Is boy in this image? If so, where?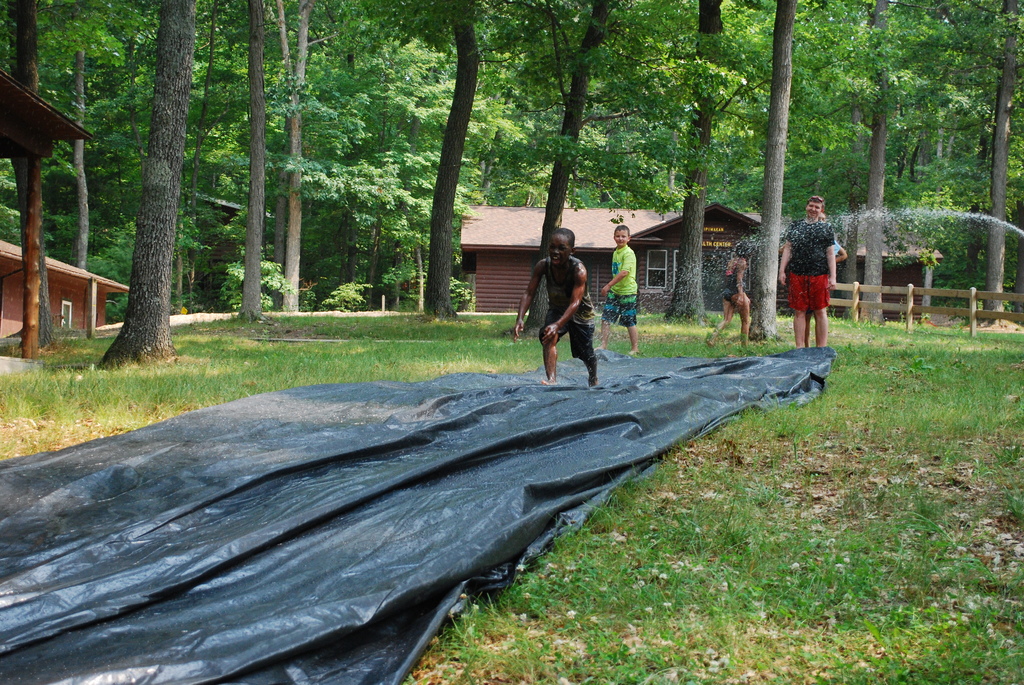
Yes, at crop(508, 233, 611, 383).
